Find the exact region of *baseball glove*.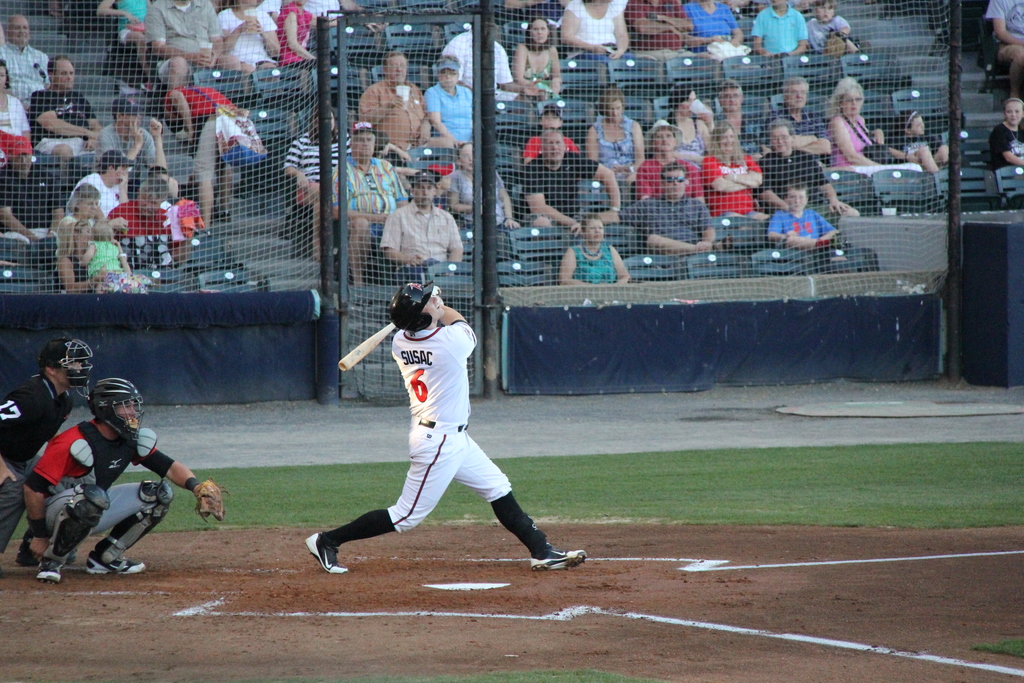
Exact region: box(196, 474, 232, 524).
